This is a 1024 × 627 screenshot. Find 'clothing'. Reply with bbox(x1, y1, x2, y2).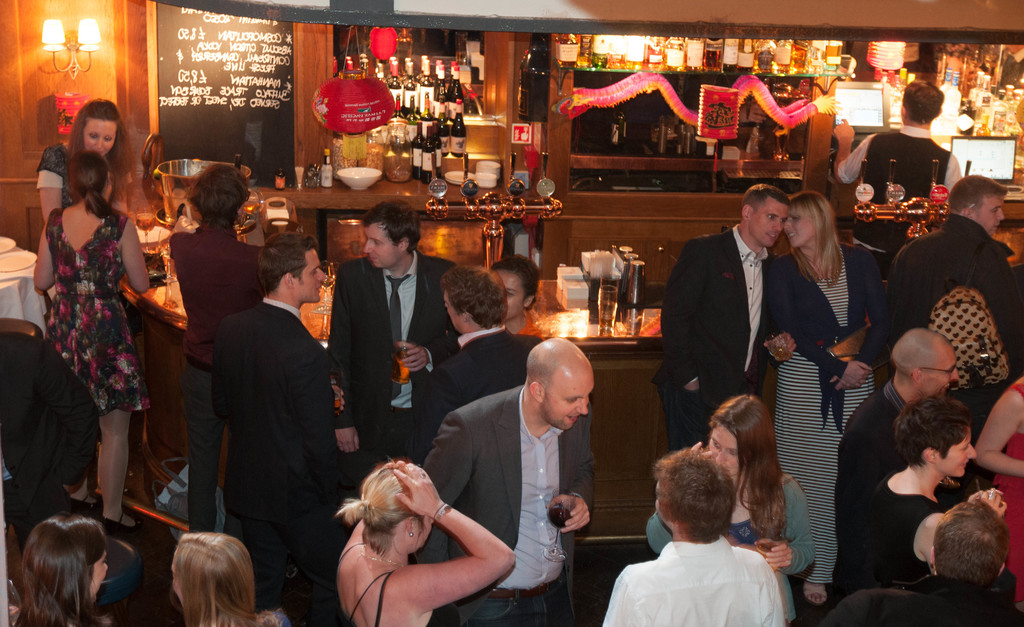
bbox(840, 122, 959, 279).
